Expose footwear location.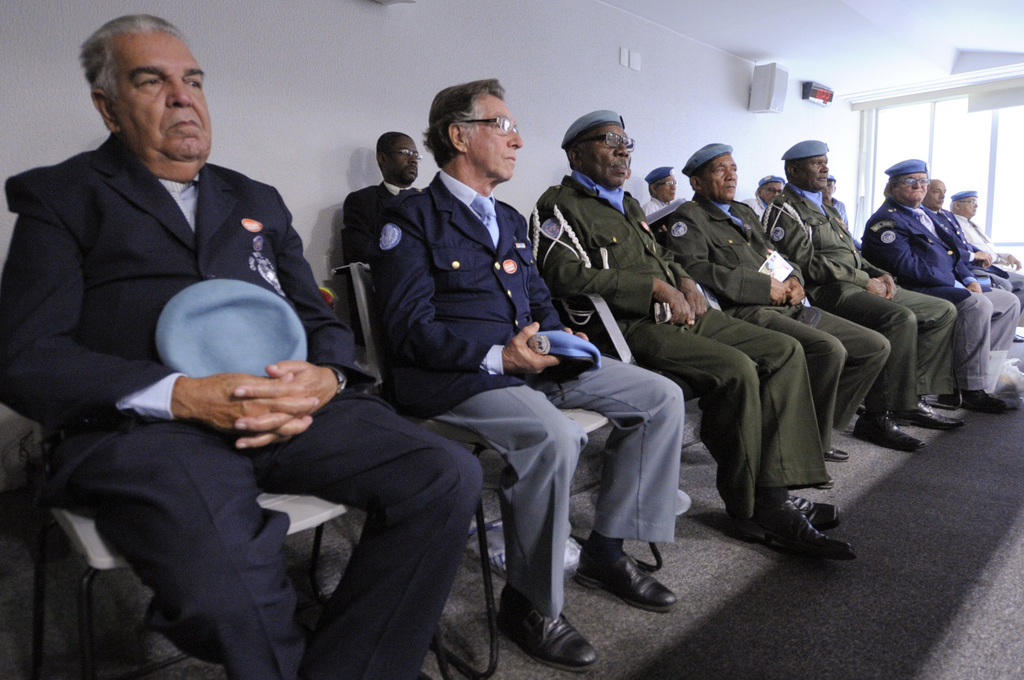
Exposed at (x1=886, y1=399, x2=964, y2=432).
